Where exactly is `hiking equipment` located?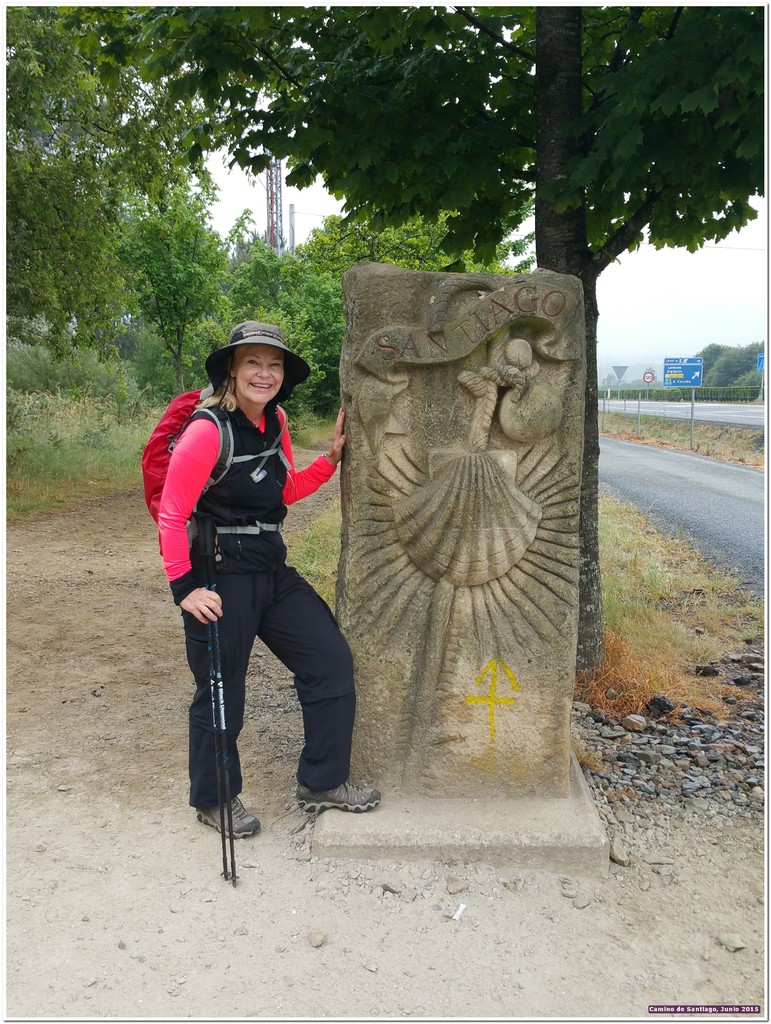
Its bounding box is {"x1": 209, "y1": 513, "x2": 240, "y2": 887}.
